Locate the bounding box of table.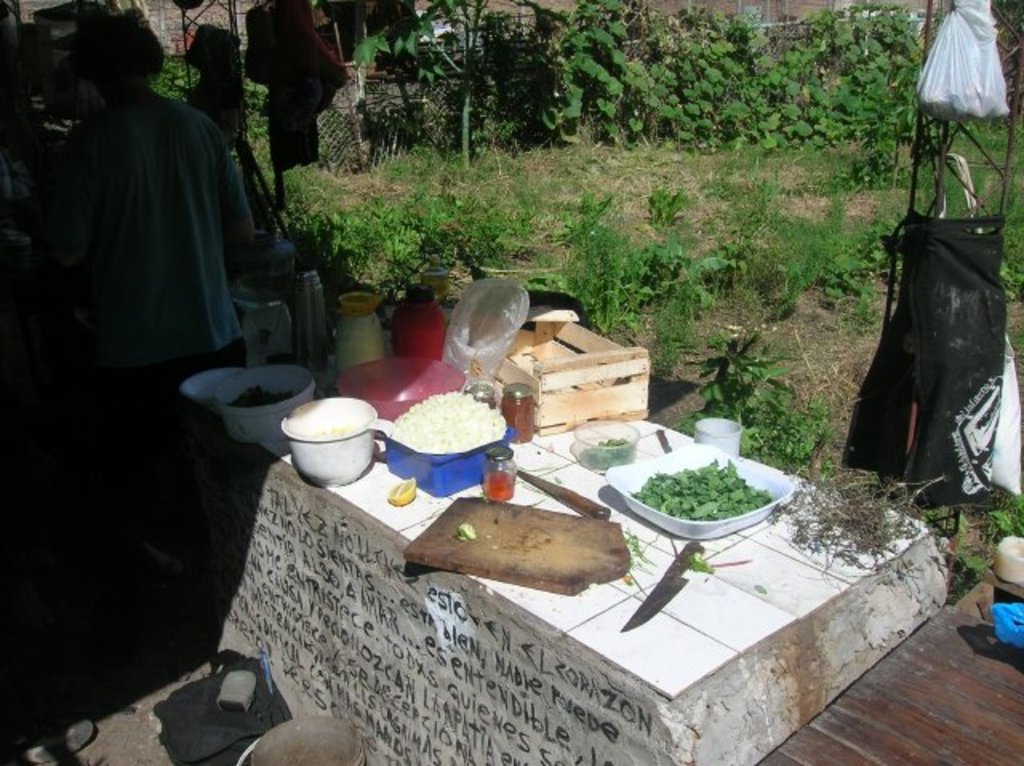
Bounding box: [90,265,973,728].
